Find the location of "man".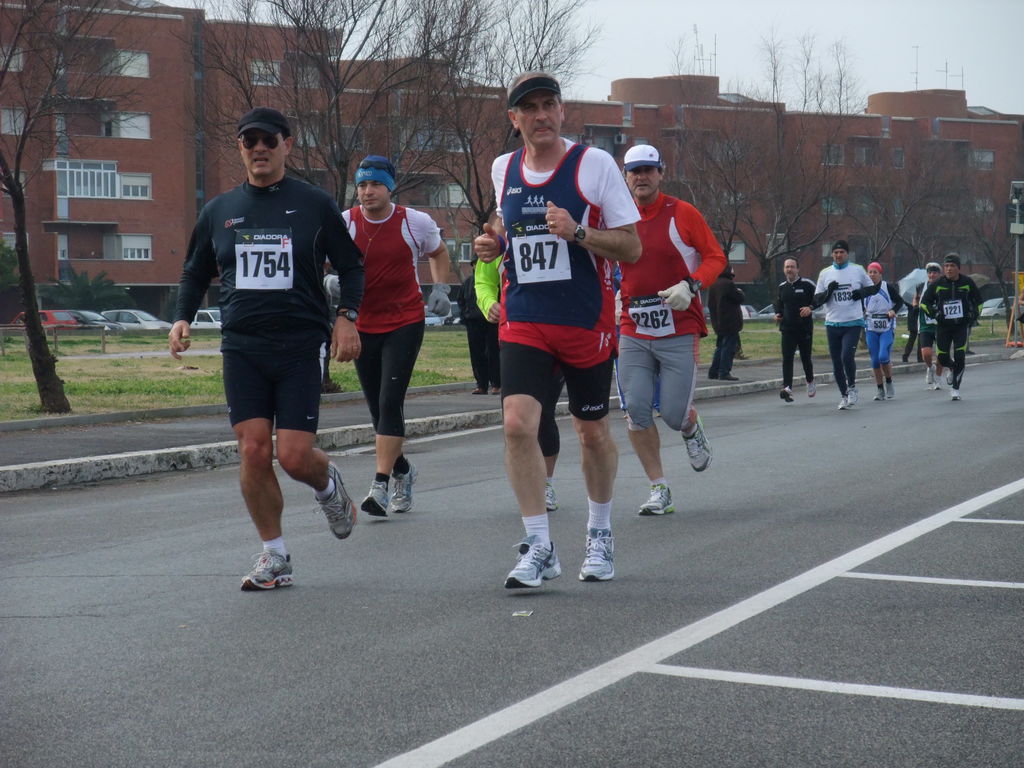
Location: locate(332, 148, 457, 523).
